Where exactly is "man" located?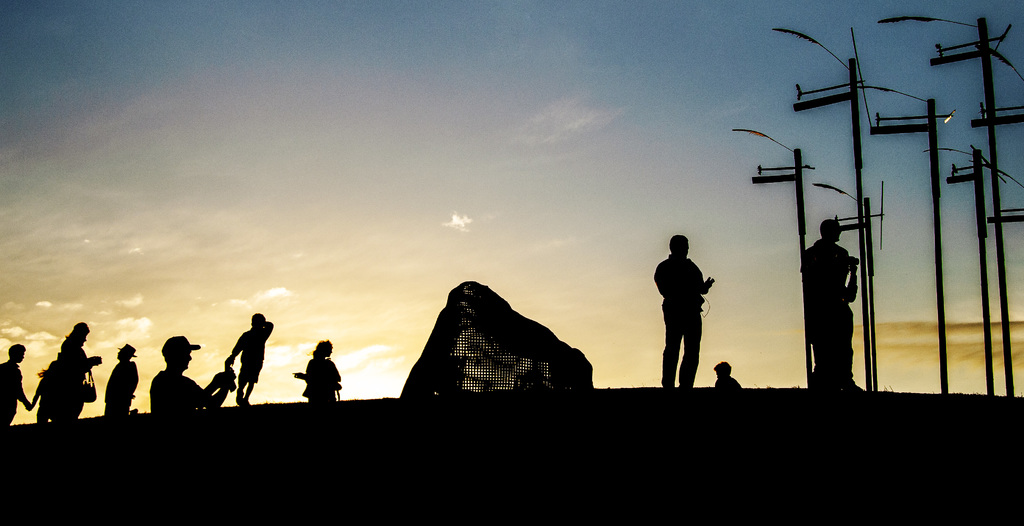
Its bounding box is rect(653, 229, 724, 379).
